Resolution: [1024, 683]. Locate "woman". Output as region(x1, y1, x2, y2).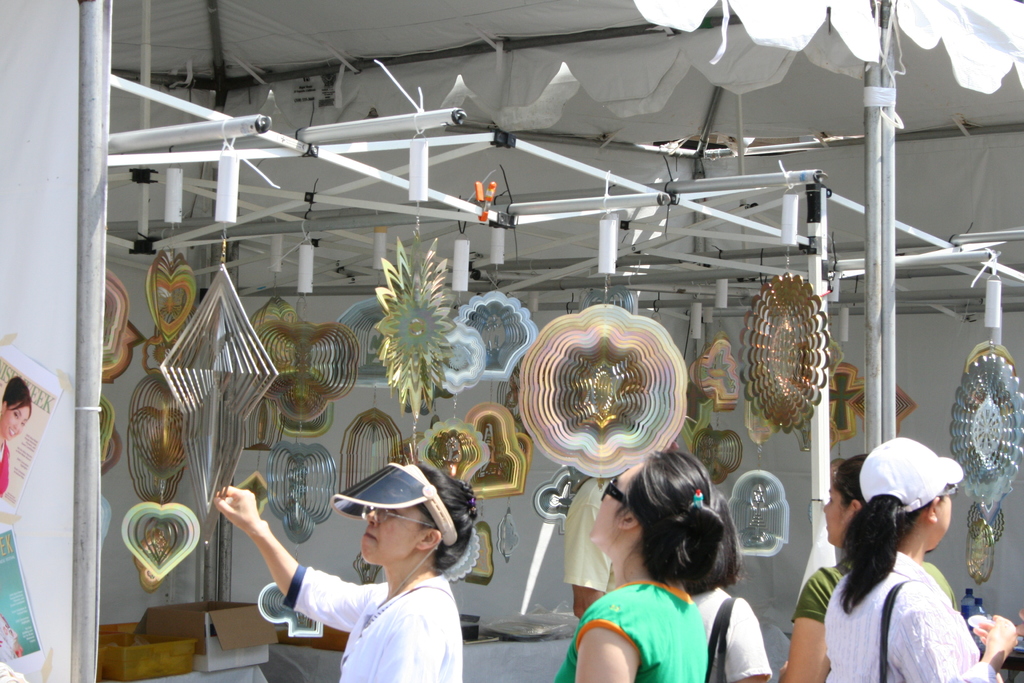
region(781, 454, 945, 680).
